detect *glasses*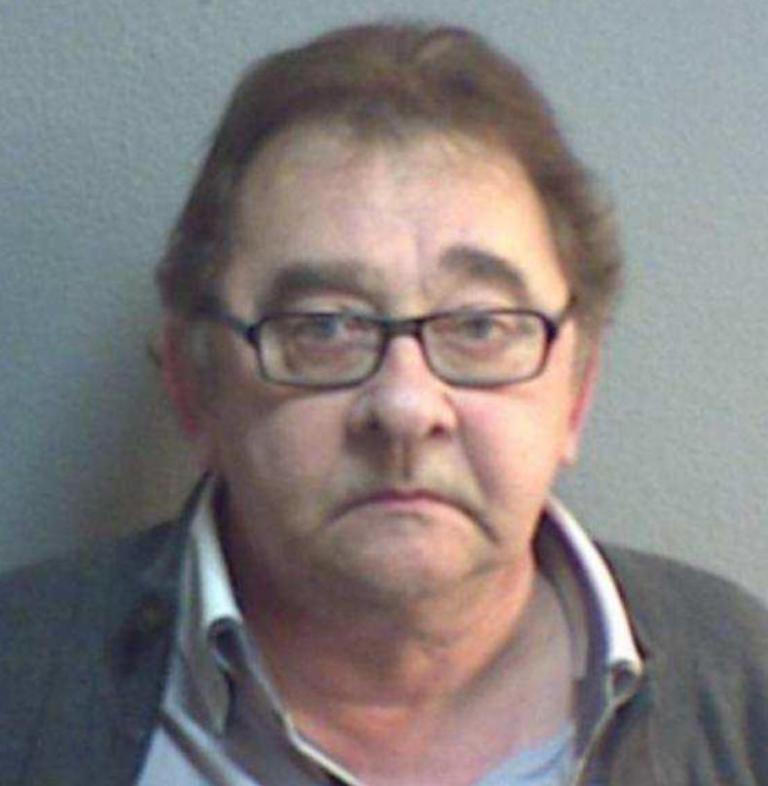
[198, 269, 588, 397]
